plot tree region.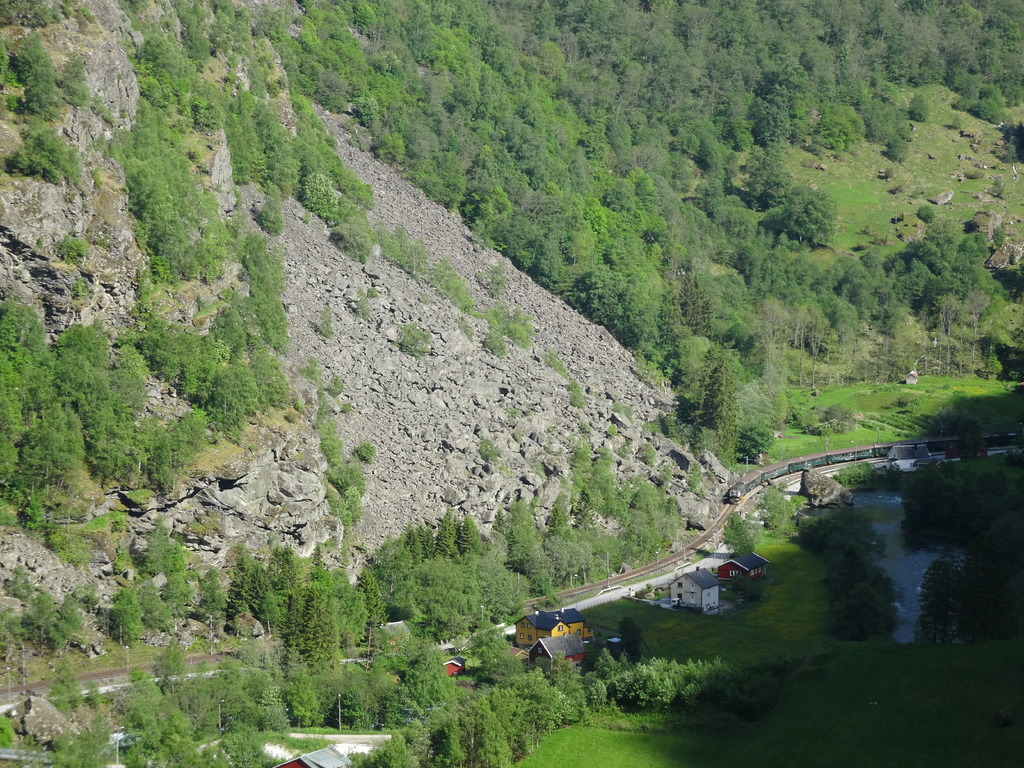
Plotted at (462, 622, 518, 696).
